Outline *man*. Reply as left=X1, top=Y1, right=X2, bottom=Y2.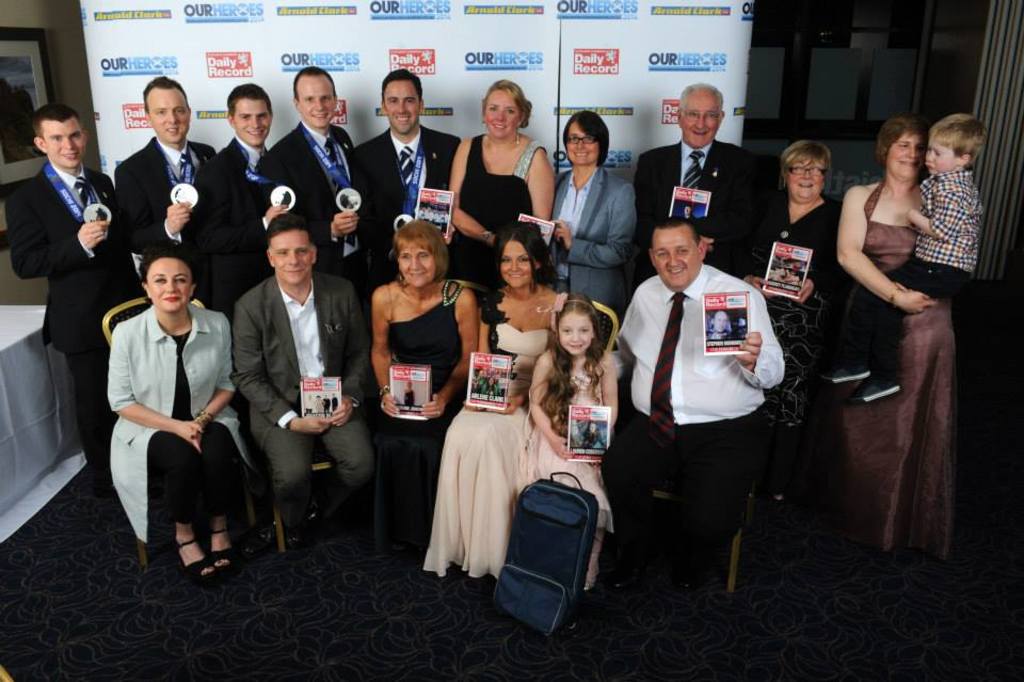
left=347, top=66, right=467, bottom=285.
